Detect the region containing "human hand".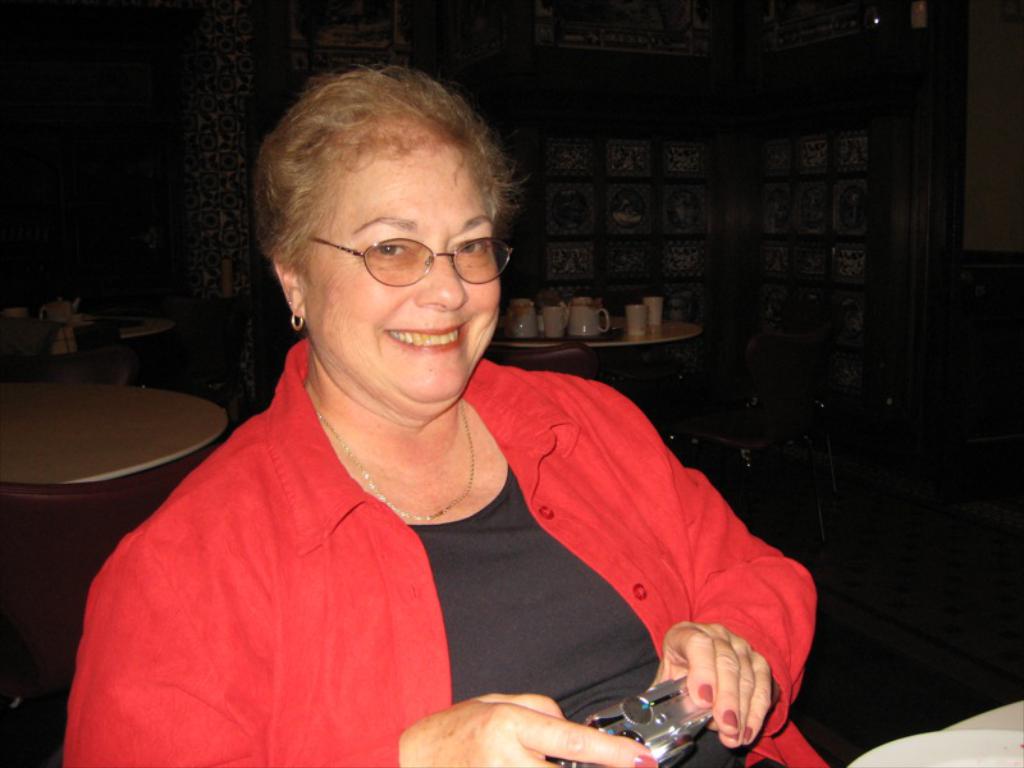
bbox=[398, 687, 662, 767].
